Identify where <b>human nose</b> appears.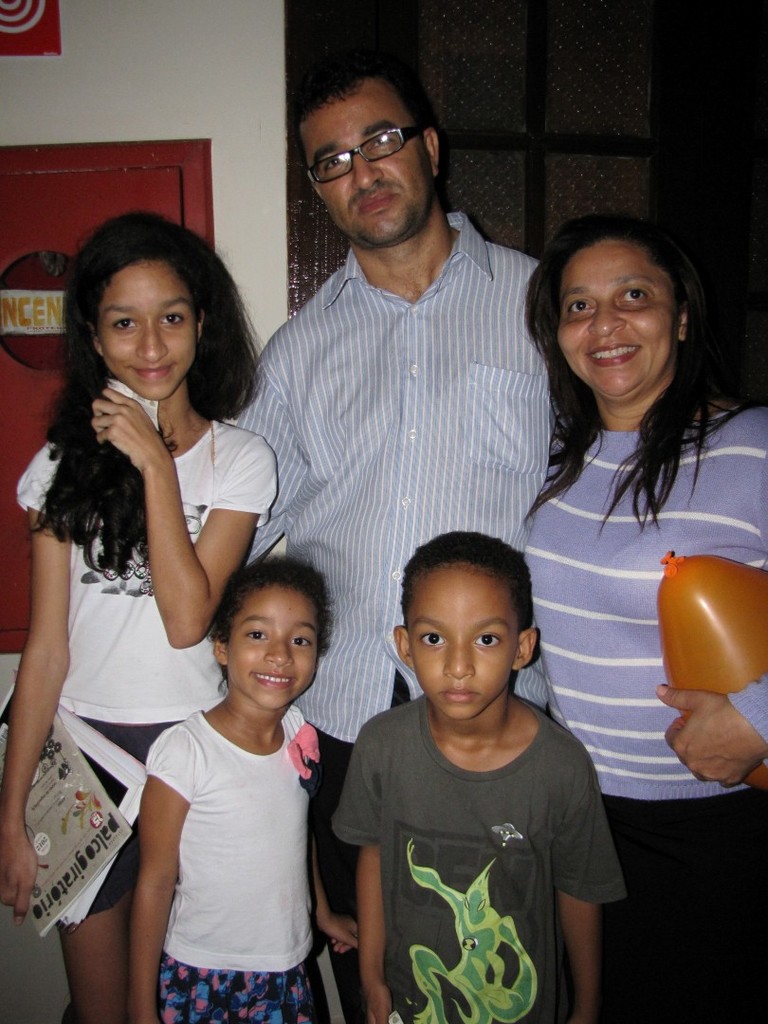
Appears at (588,301,627,338).
